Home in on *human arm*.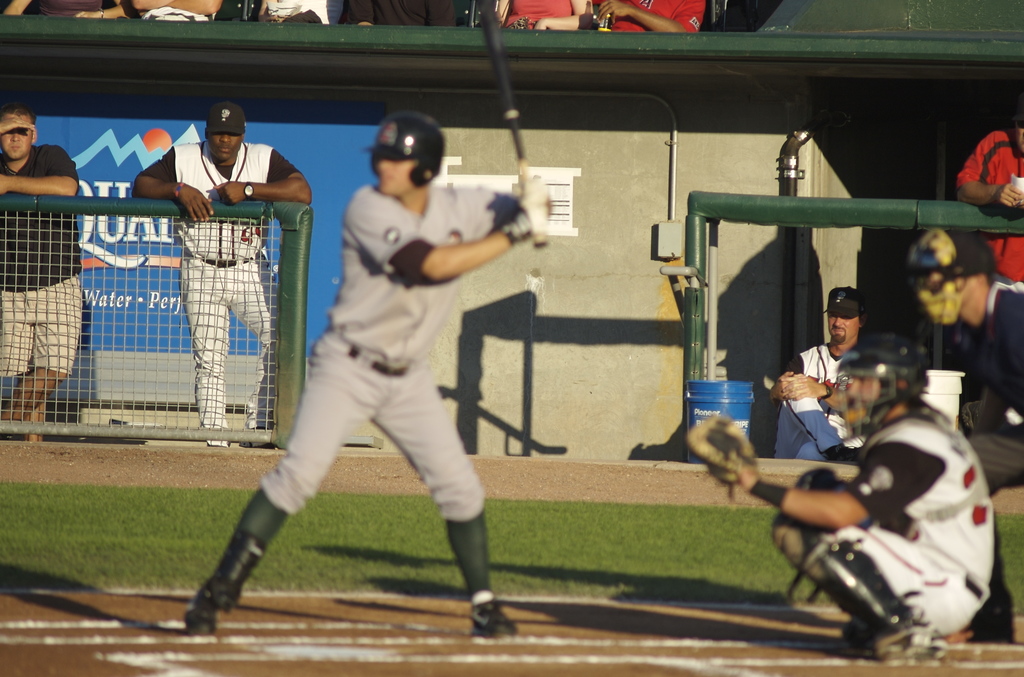
Homed in at 766/351/805/405.
